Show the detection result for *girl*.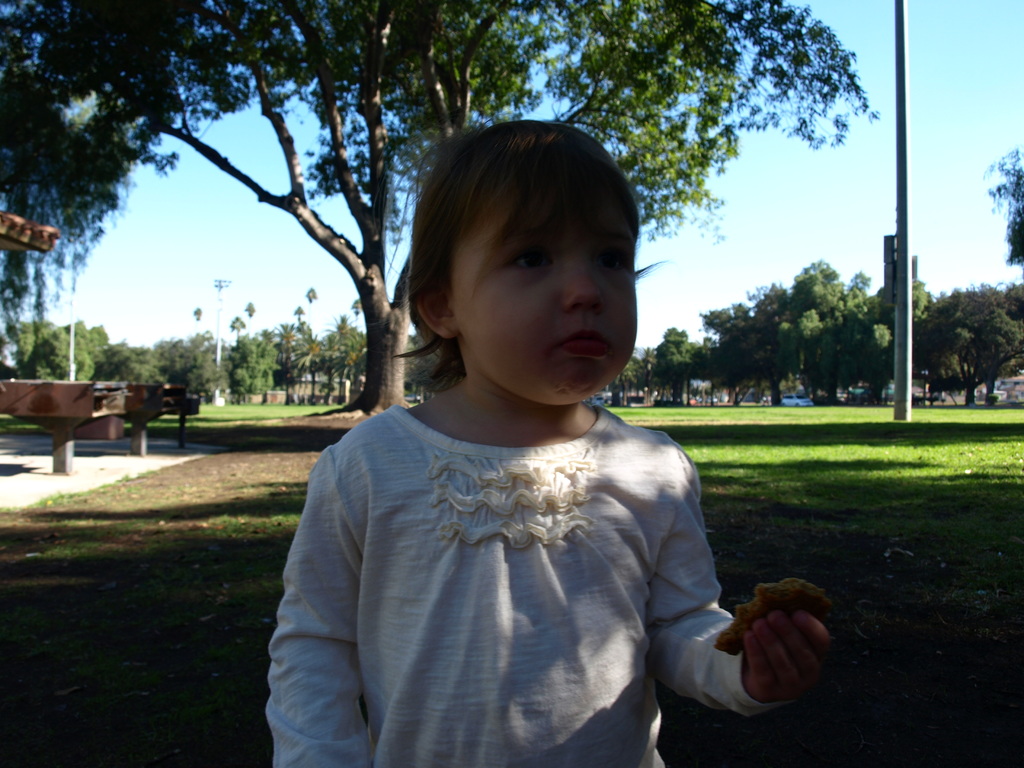
bbox(260, 114, 828, 767).
